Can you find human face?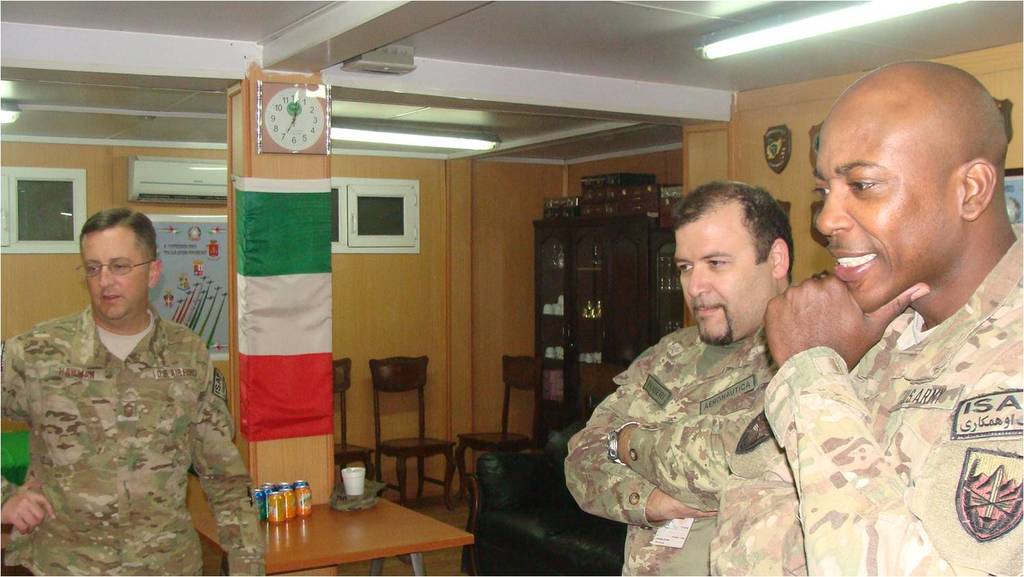
Yes, bounding box: (674,214,776,343).
